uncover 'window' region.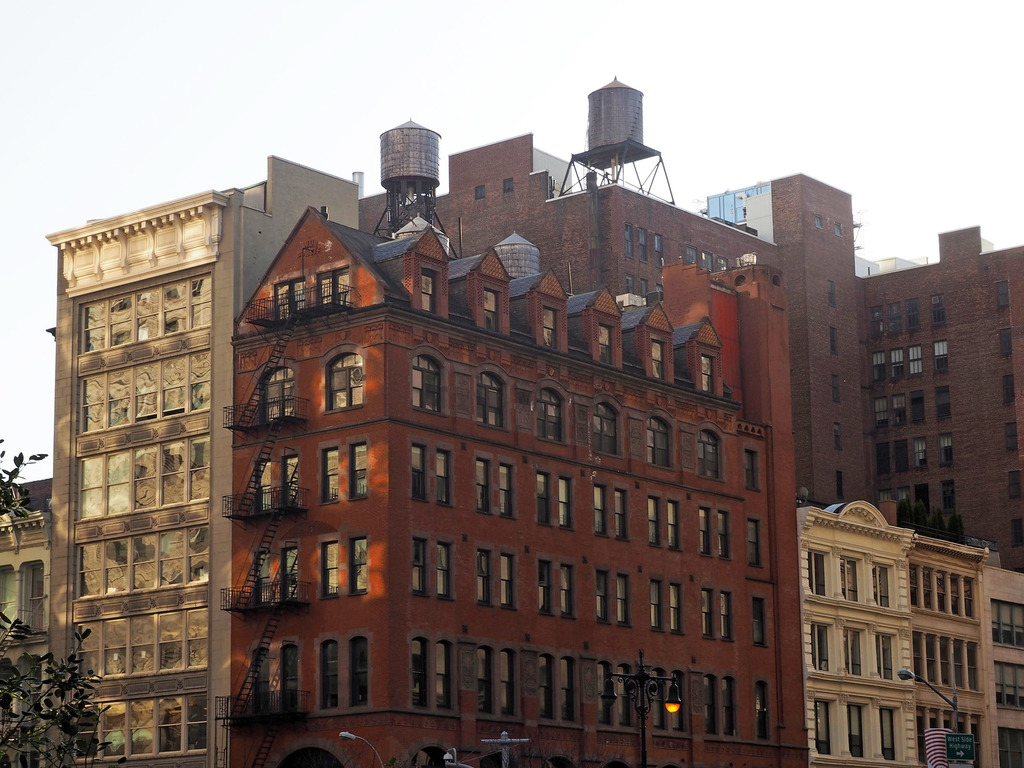
Uncovered: l=928, t=332, r=957, b=379.
